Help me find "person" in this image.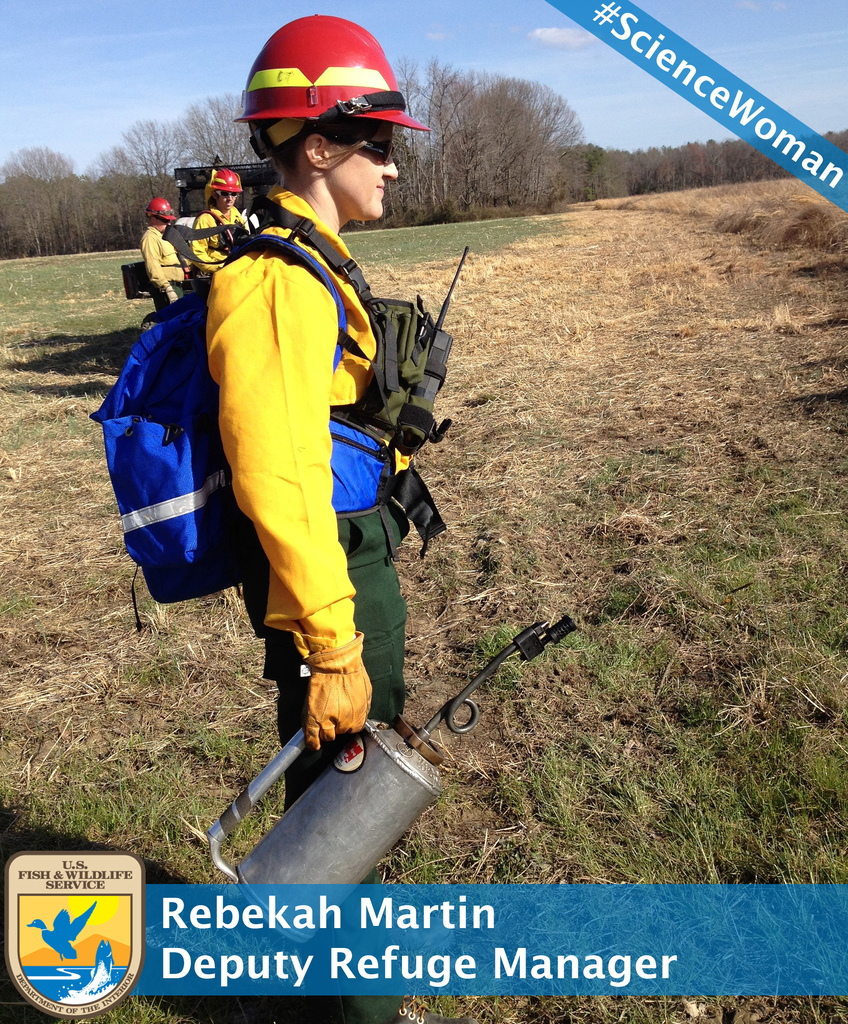
Found it: [137,196,184,310].
